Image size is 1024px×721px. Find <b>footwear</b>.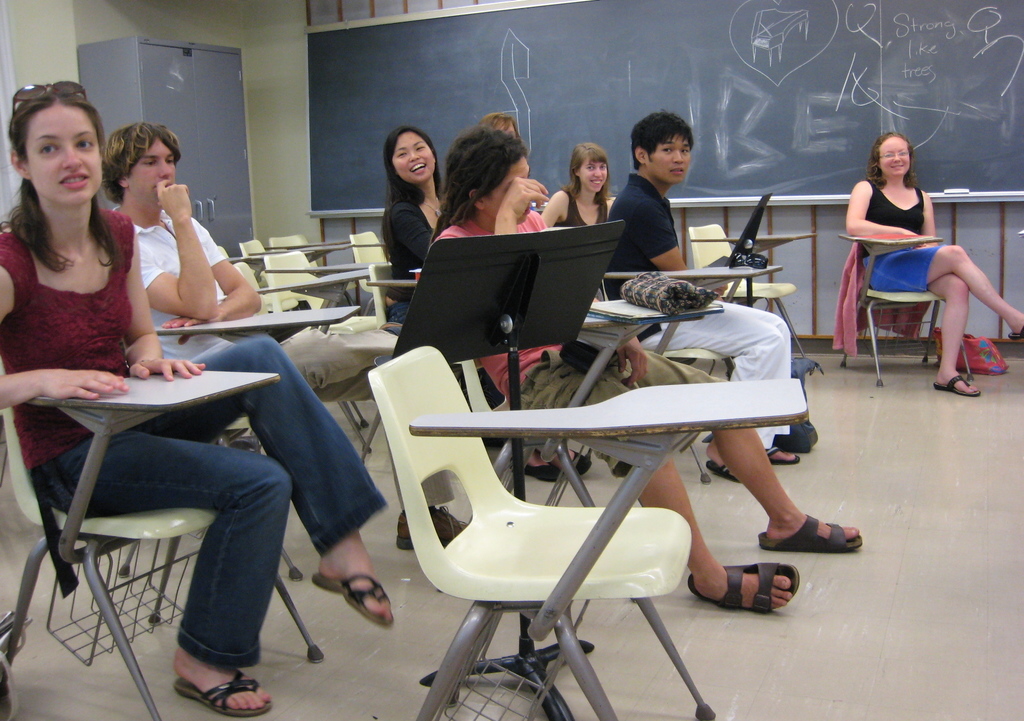
<region>696, 552, 806, 609</region>.
